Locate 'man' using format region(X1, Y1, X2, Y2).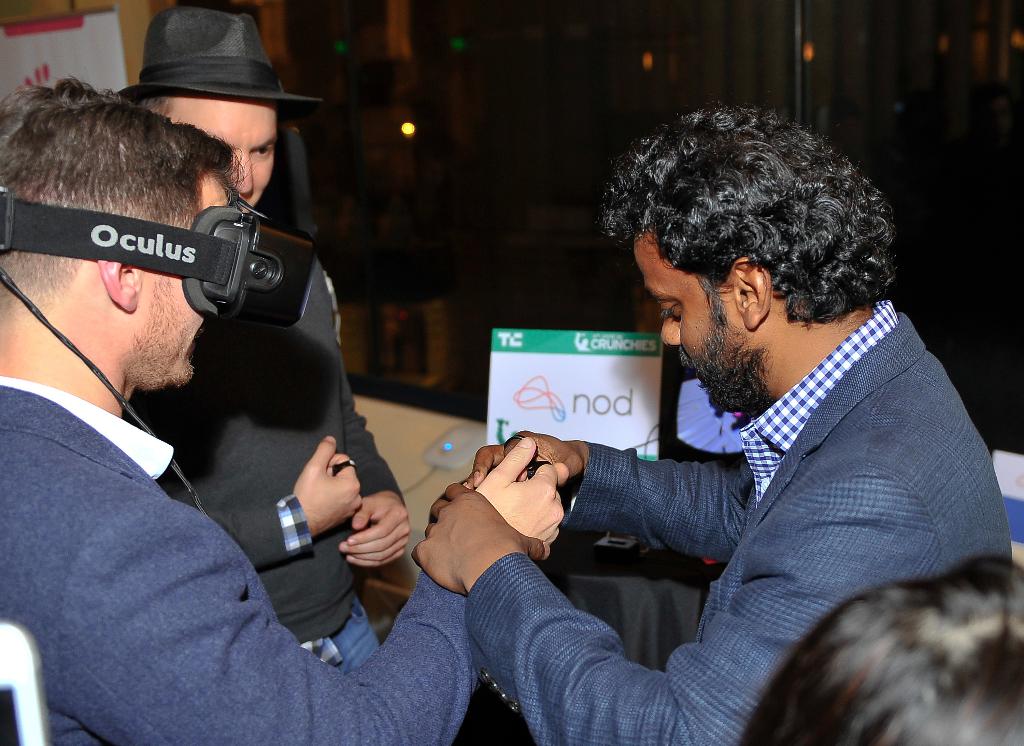
region(110, 0, 409, 673).
